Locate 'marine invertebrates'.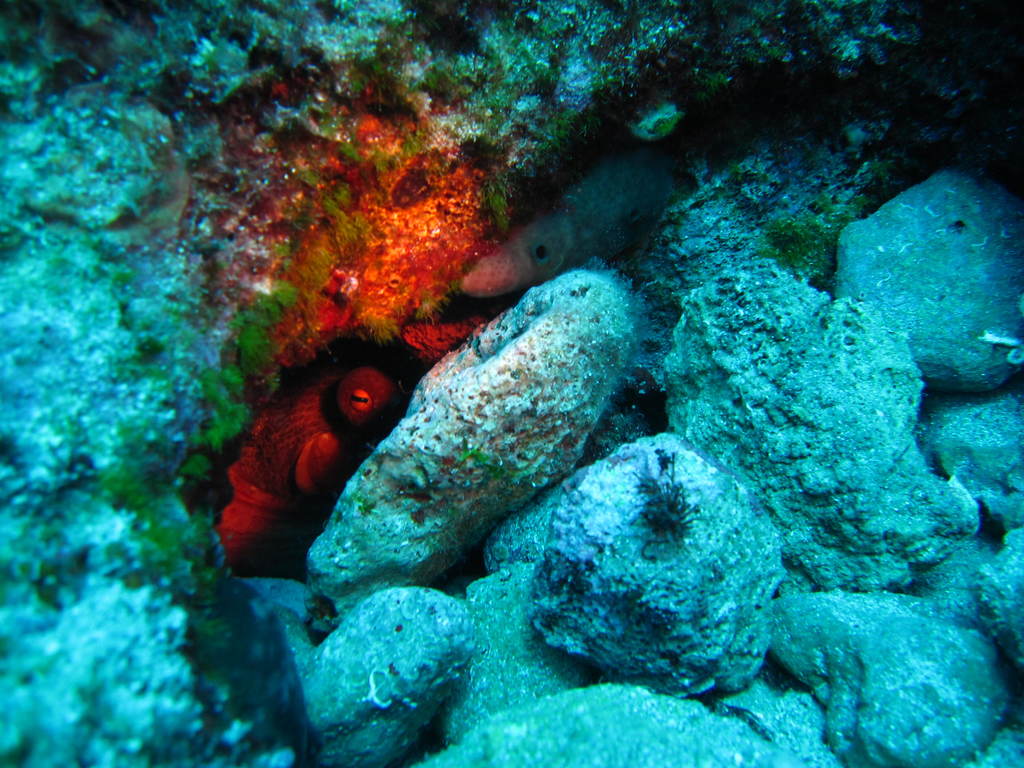
Bounding box: bbox(184, 280, 597, 629).
